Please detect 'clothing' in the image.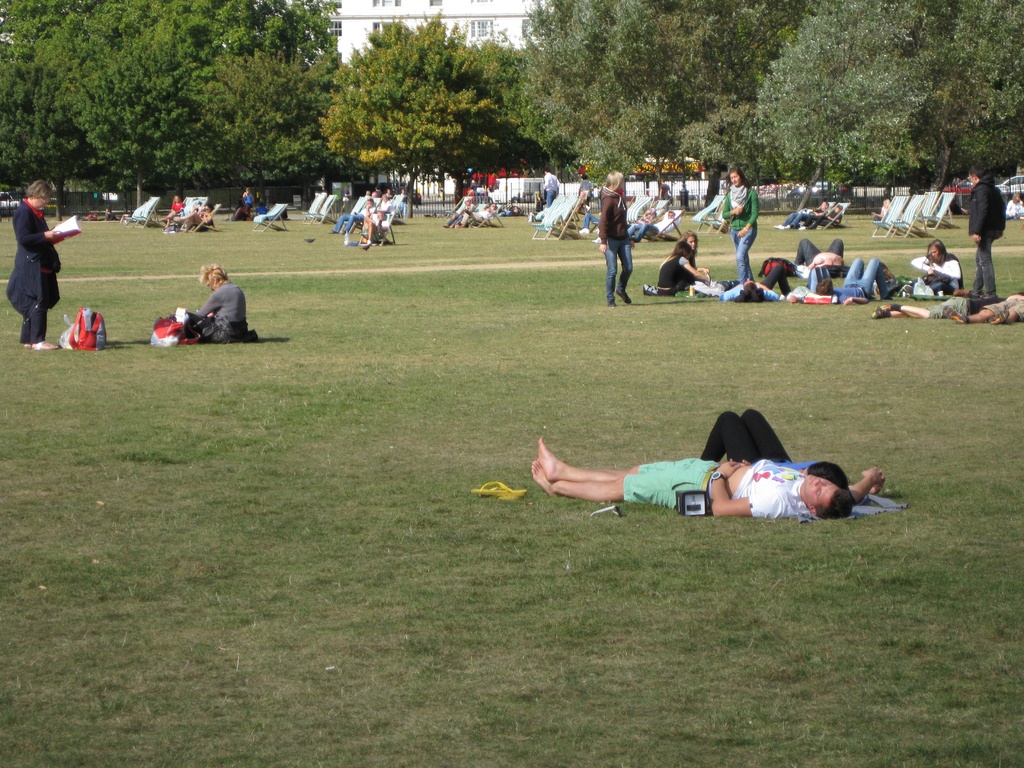
x1=701 y1=406 x2=817 y2=474.
